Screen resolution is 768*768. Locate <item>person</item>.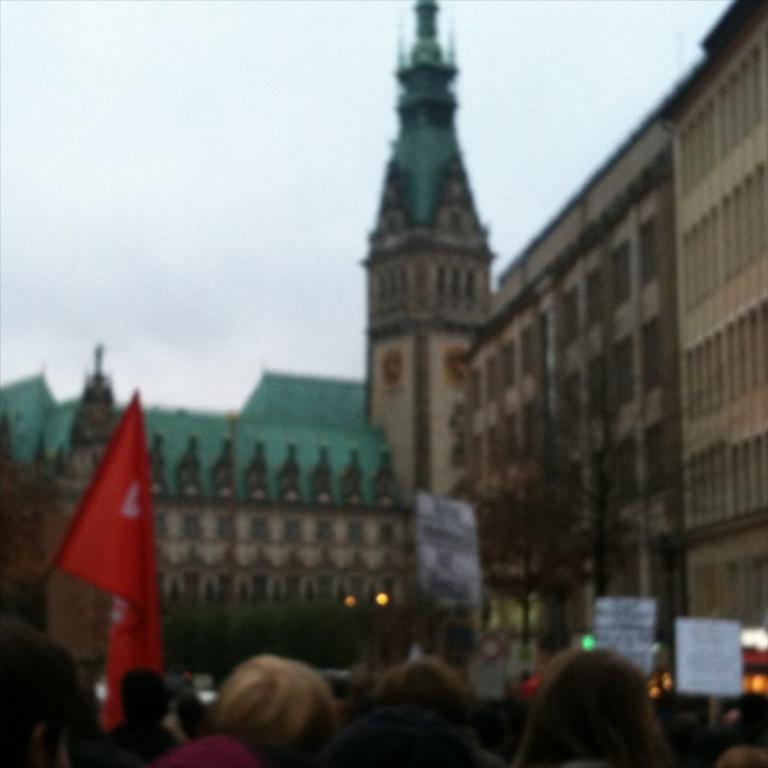
bbox=[475, 646, 666, 767].
